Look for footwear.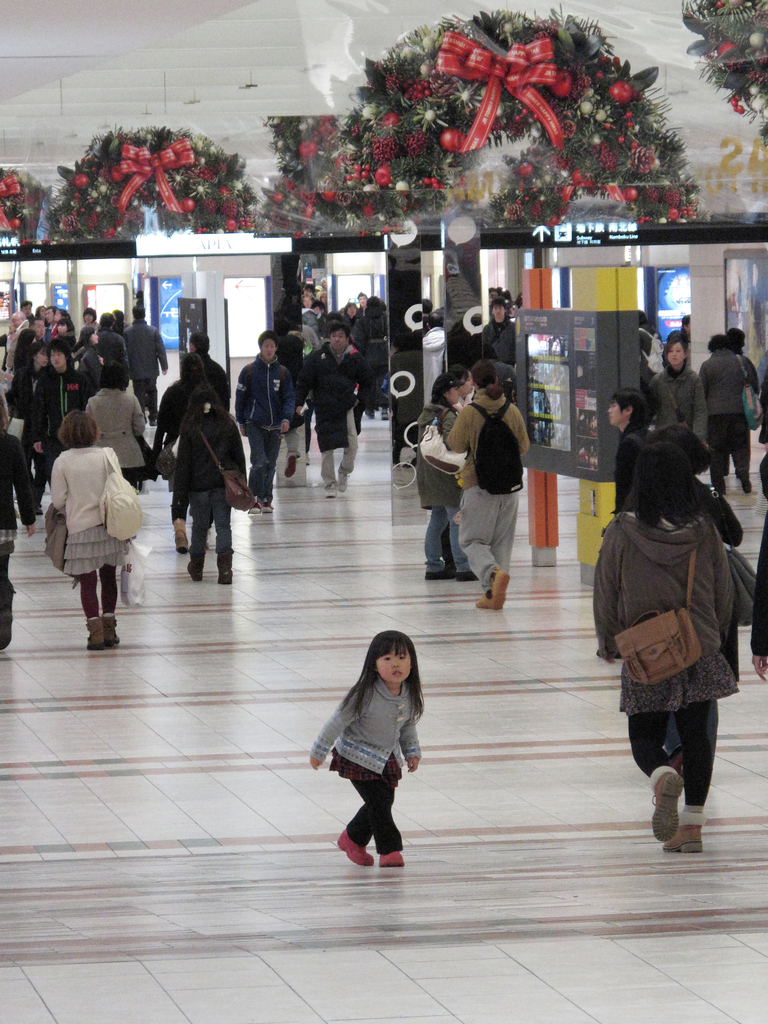
Found: 339:473:348:494.
